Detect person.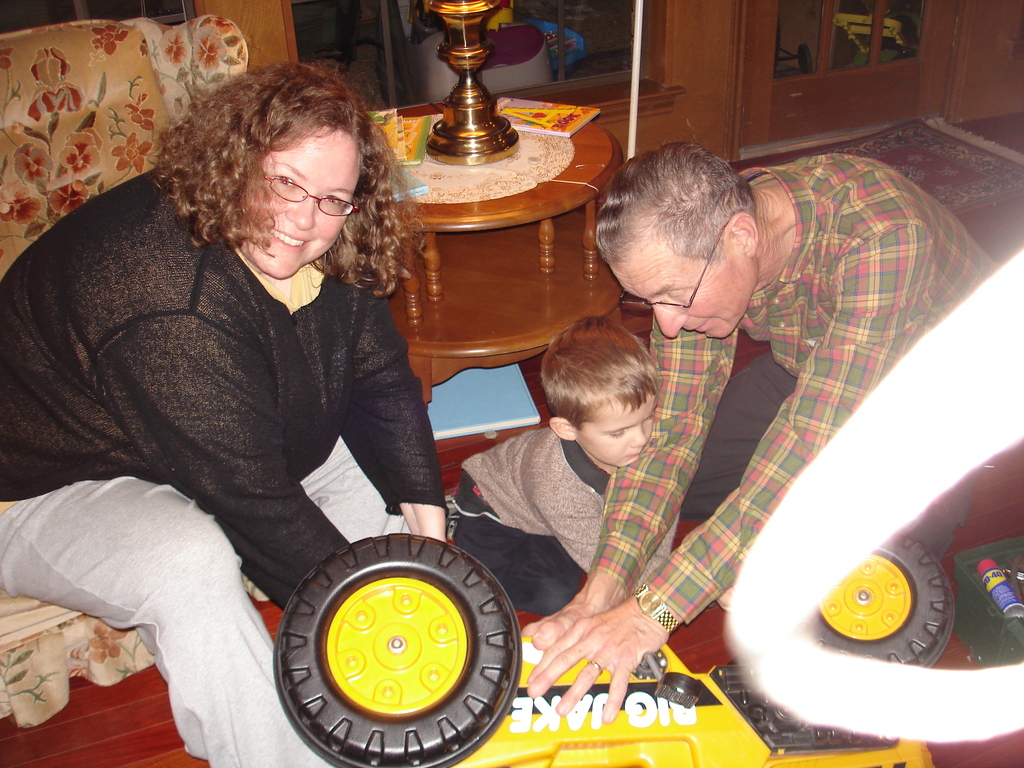
Detected at left=452, top=310, right=679, bottom=620.
